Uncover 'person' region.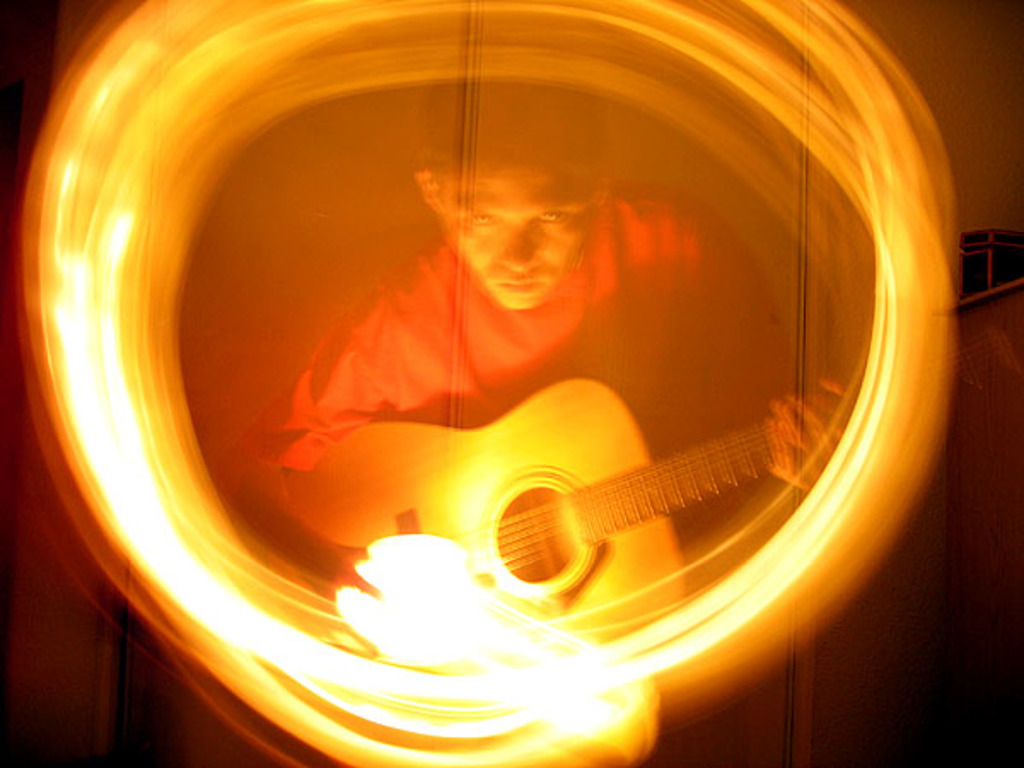
Uncovered: <box>259,79,855,608</box>.
